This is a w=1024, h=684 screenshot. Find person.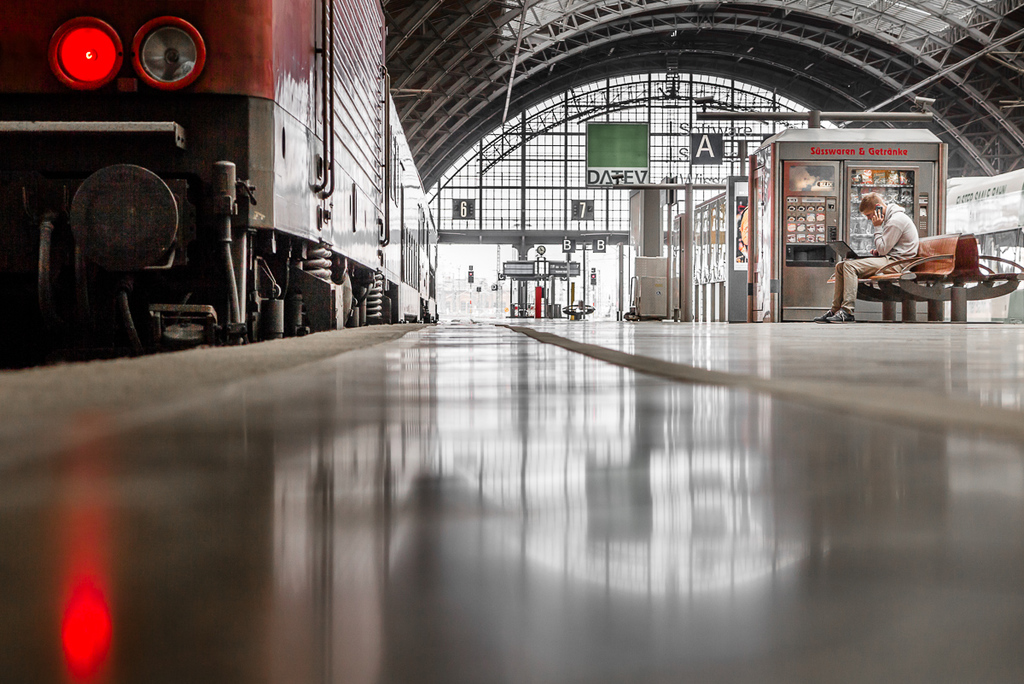
Bounding box: (812, 189, 921, 324).
